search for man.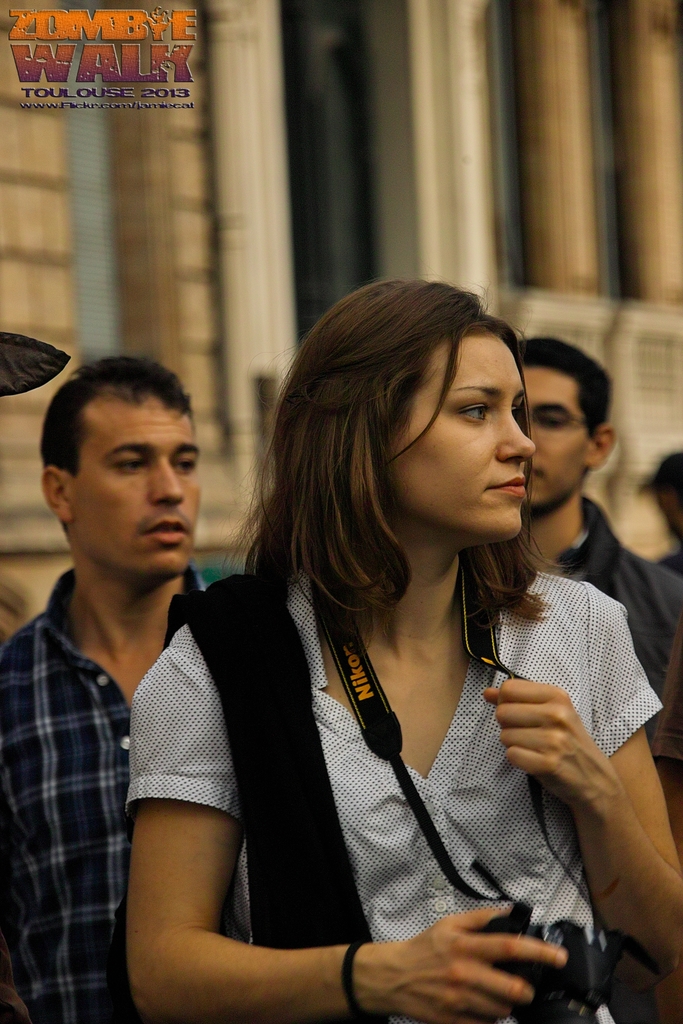
Found at rect(0, 342, 243, 998).
